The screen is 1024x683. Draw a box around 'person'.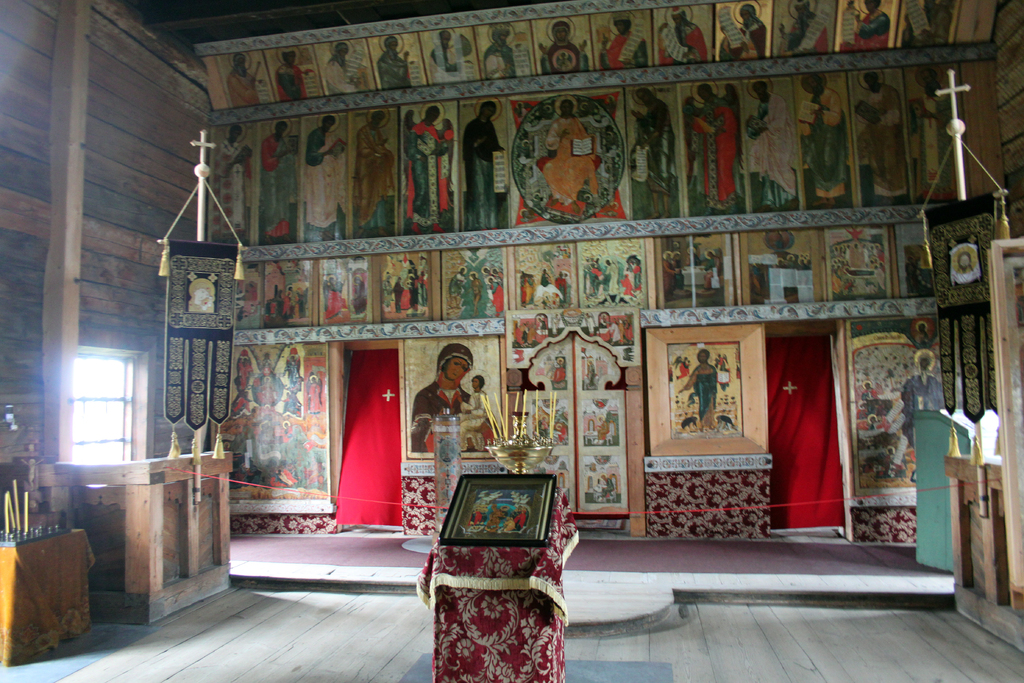
x1=600 y1=12 x2=648 y2=69.
